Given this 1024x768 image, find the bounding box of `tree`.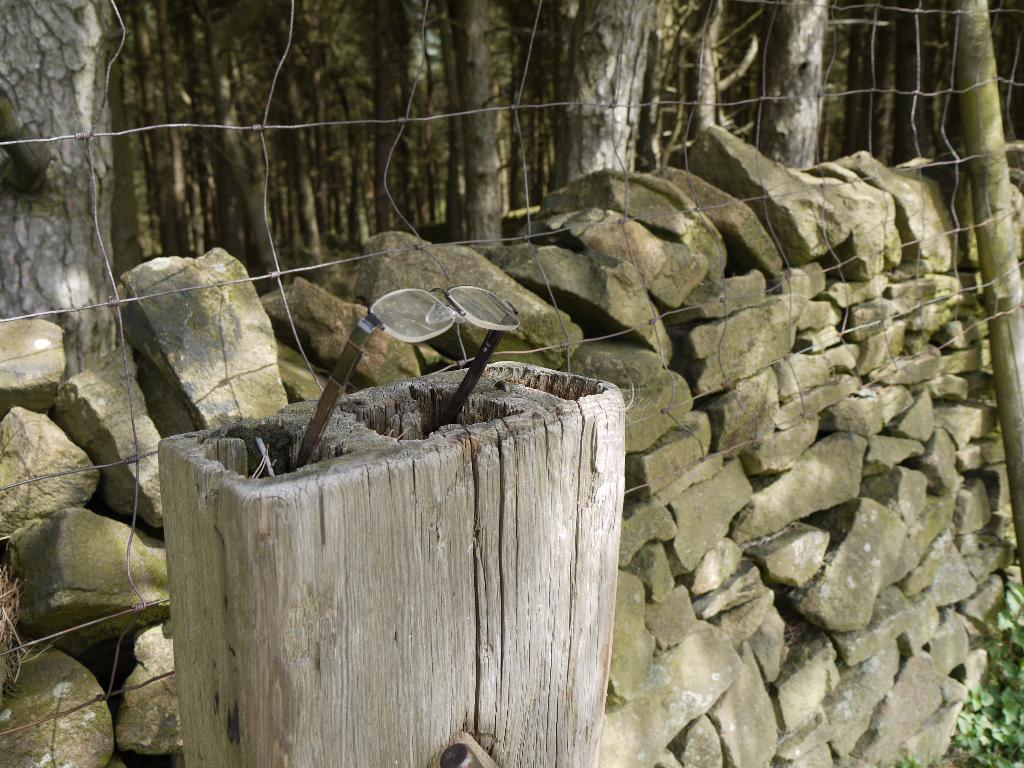
rect(426, 0, 507, 251).
